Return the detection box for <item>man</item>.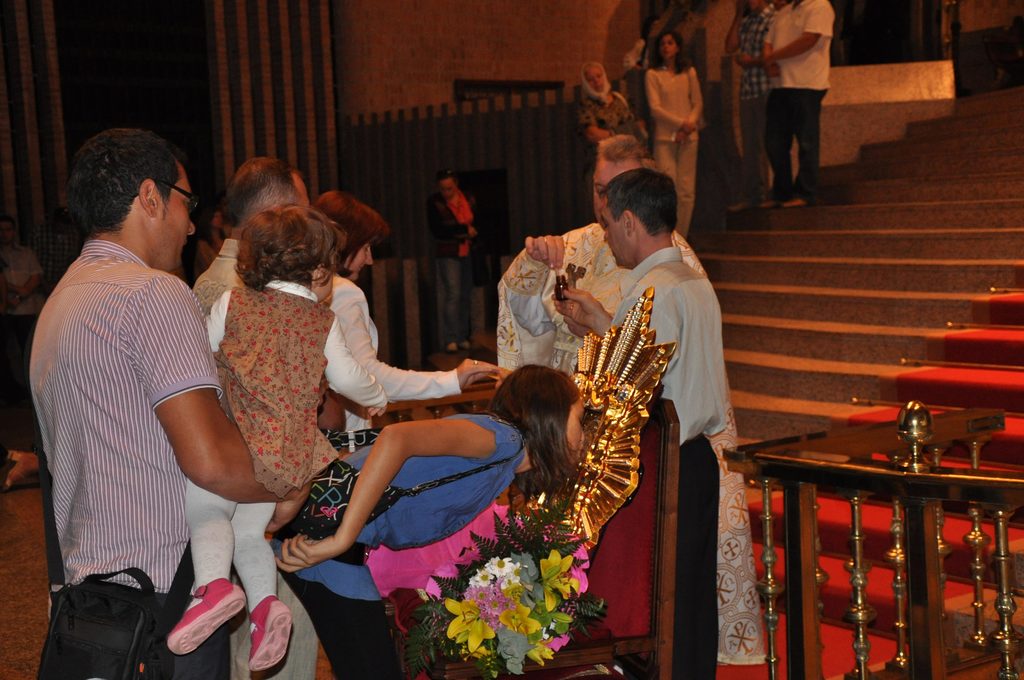
(554,166,730,679).
